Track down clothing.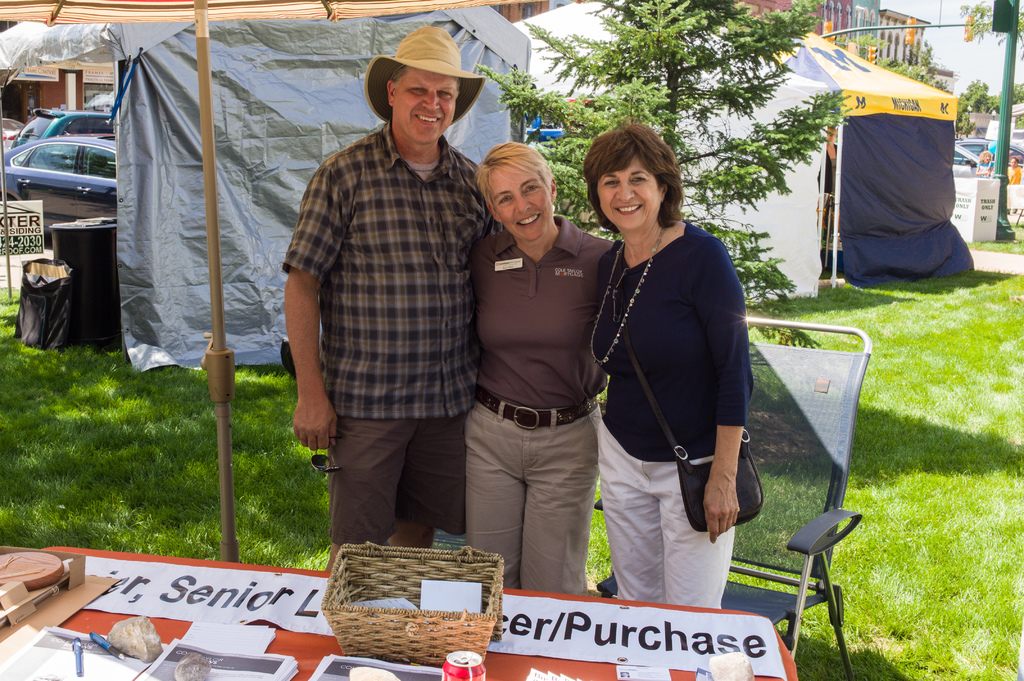
Tracked to BBox(454, 215, 614, 596).
